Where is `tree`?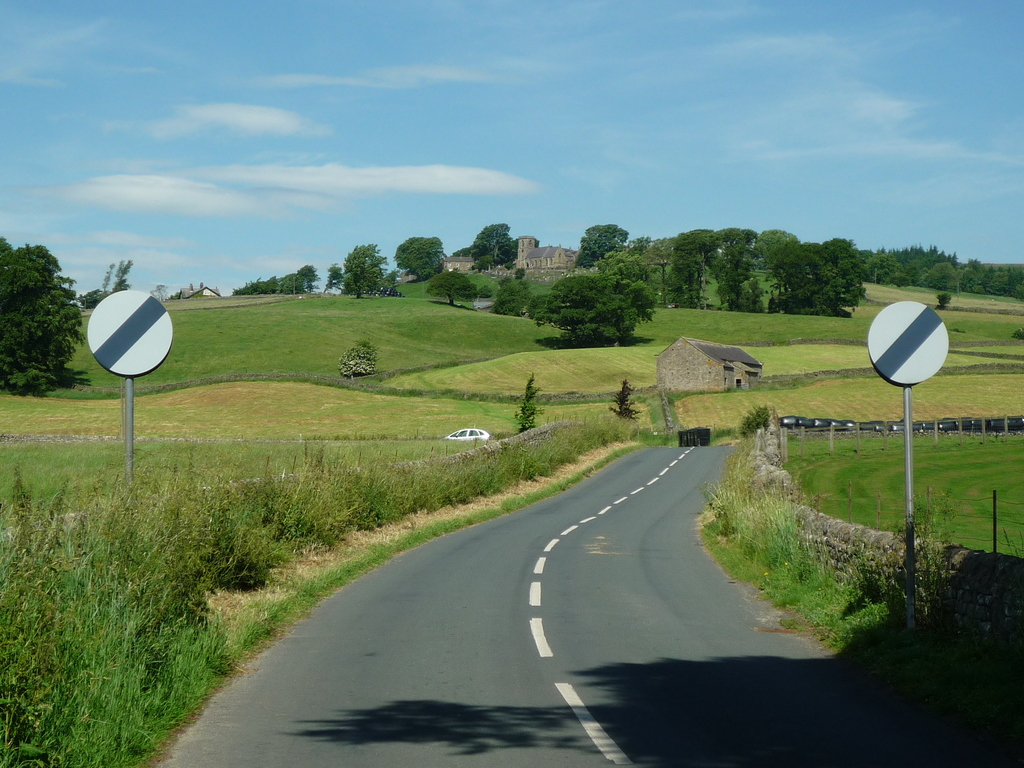
(715,253,753,305).
